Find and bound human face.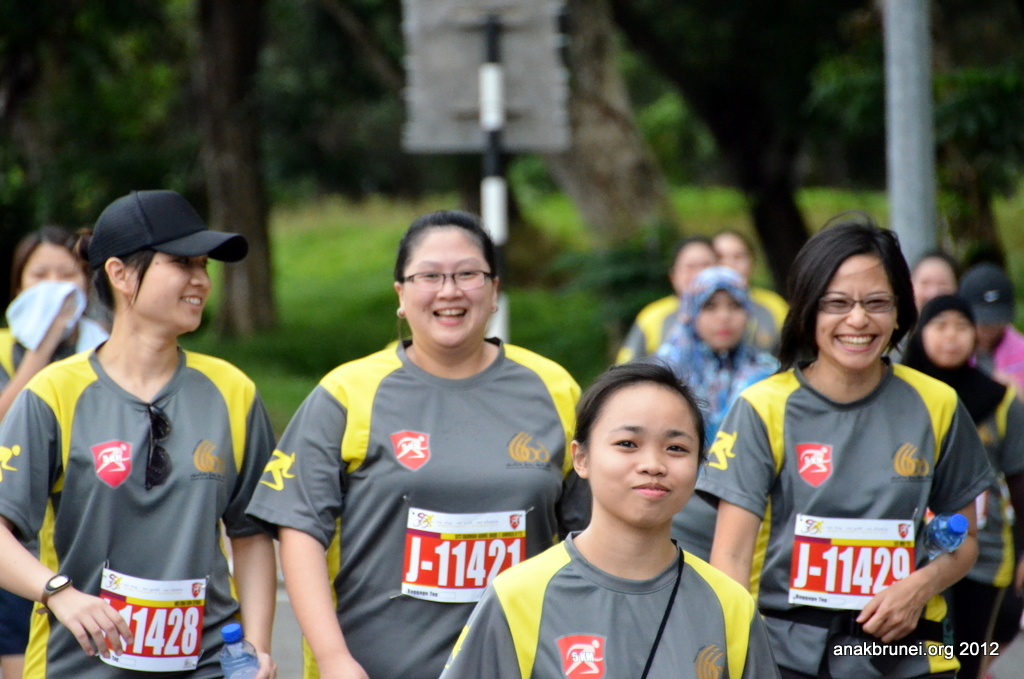
Bound: rect(914, 257, 956, 302).
